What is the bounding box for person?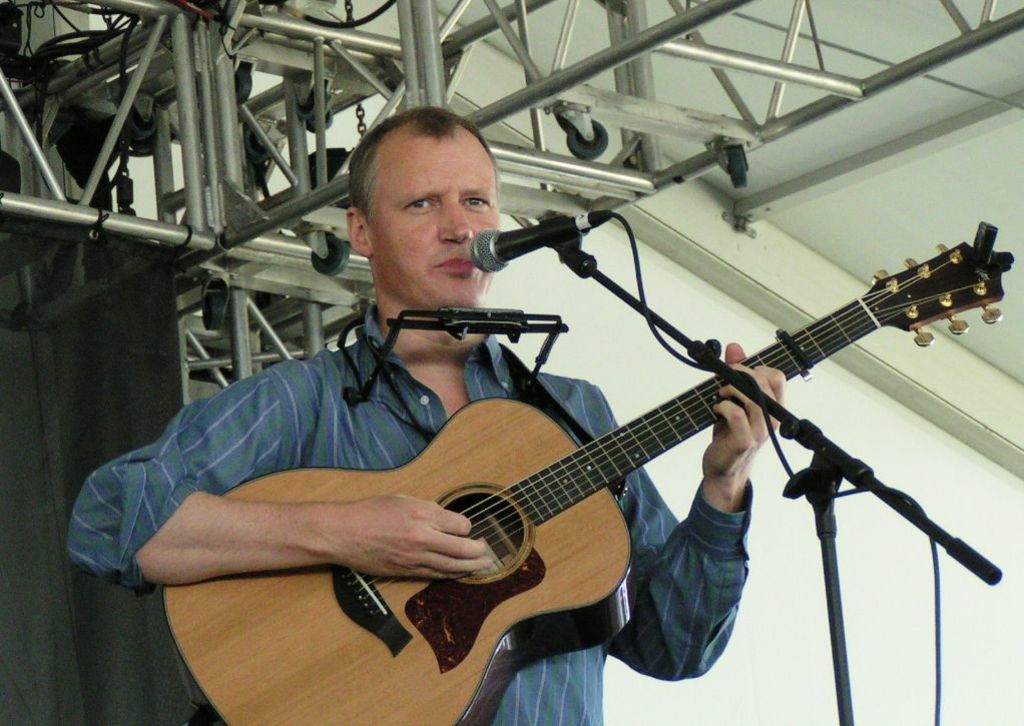
left=67, top=106, right=788, bottom=725.
